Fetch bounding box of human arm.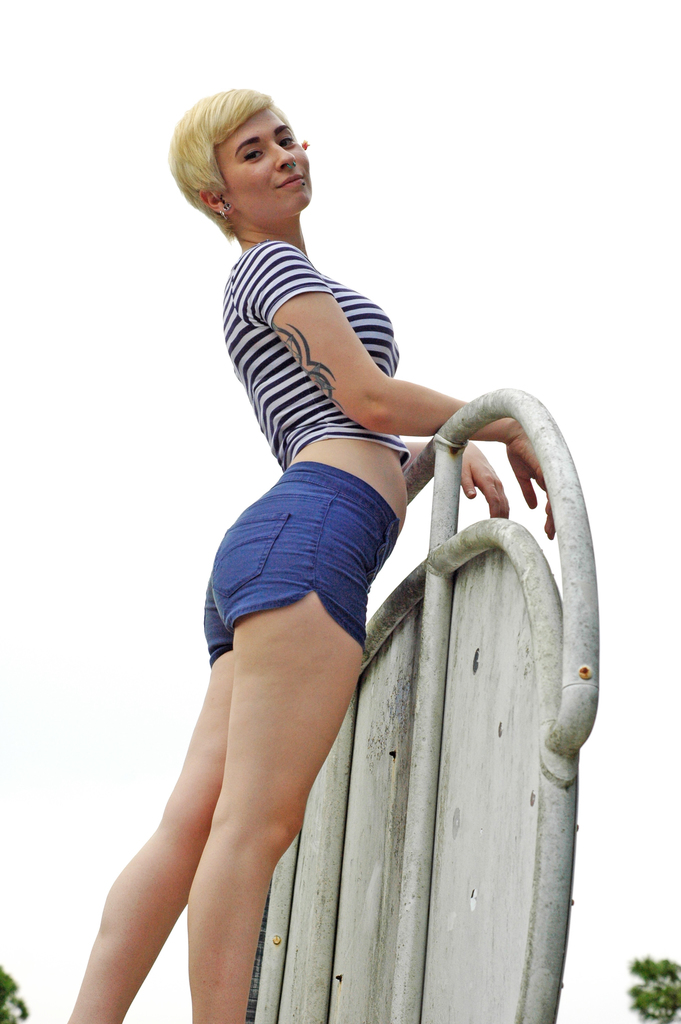
Bbox: bbox(251, 310, 486, 449).
